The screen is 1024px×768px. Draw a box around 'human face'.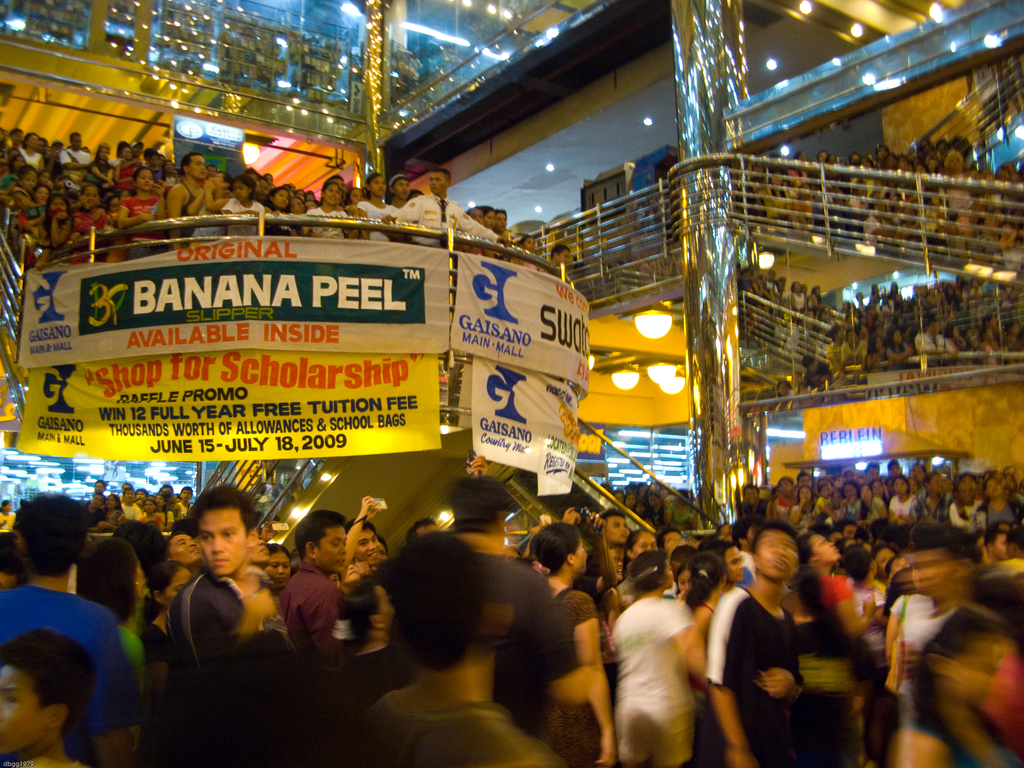
[x1=628, y1=528, x2=655, y2=555].
